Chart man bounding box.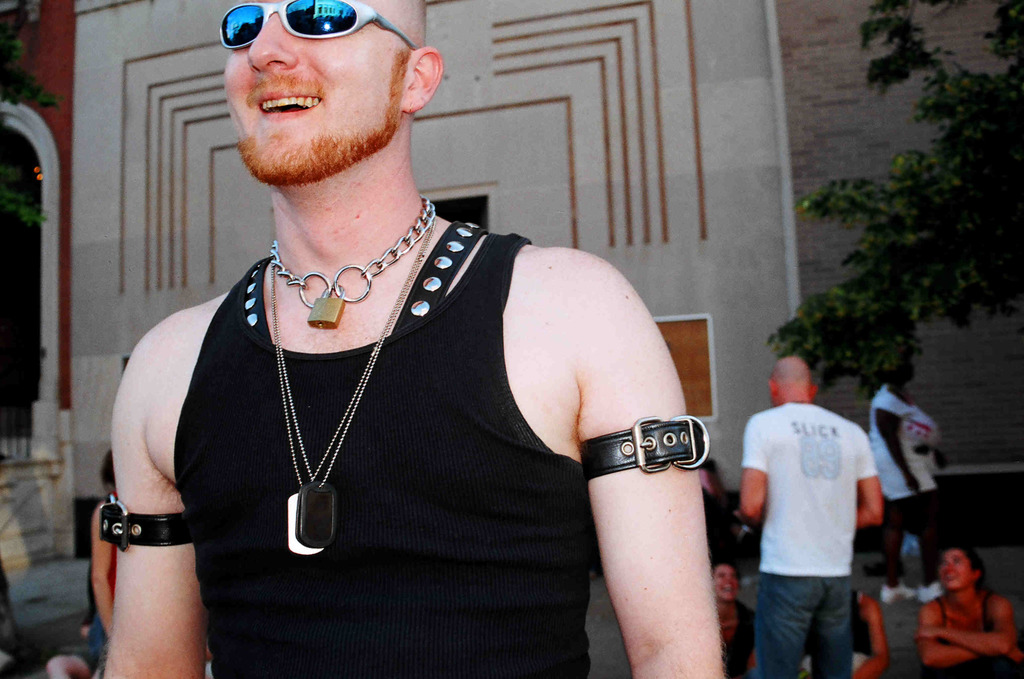
Charted: box=[738, 350, 882, 678].
